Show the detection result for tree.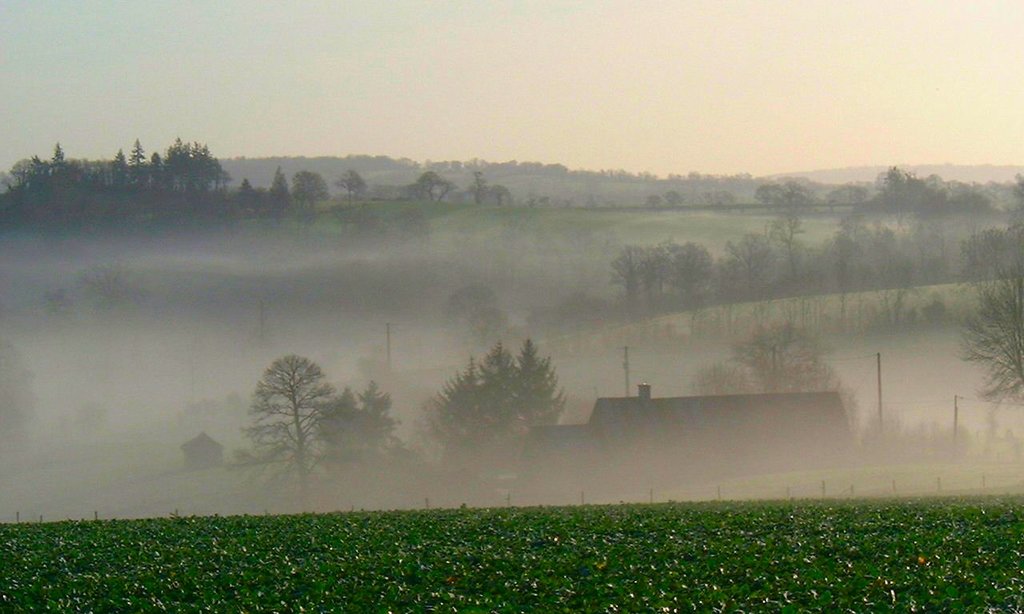
BBox(607, 240, 654, 319).
